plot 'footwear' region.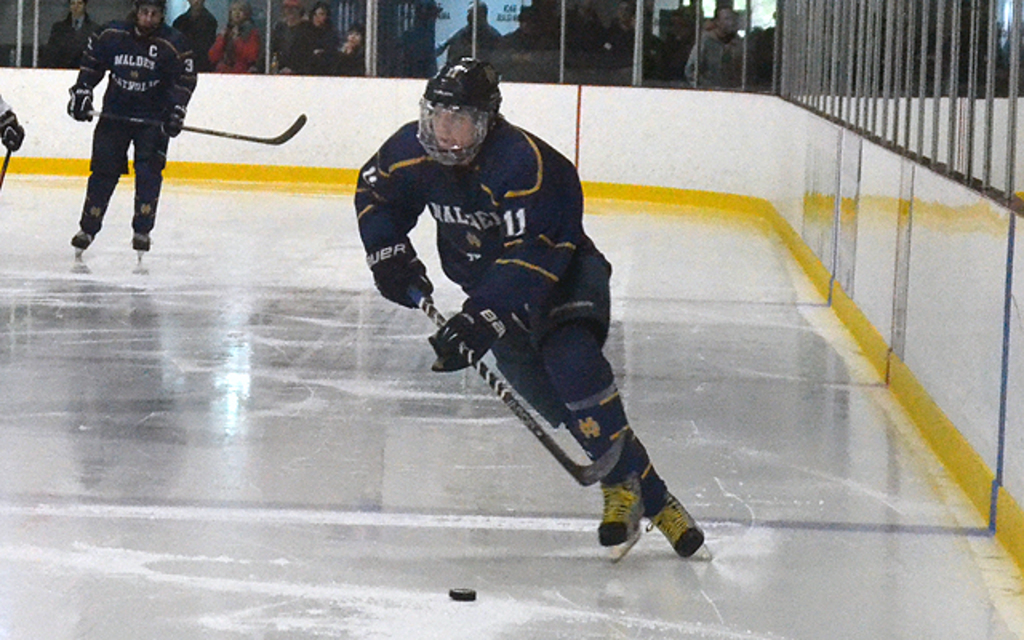
Plotted at [598,477,637,550].
